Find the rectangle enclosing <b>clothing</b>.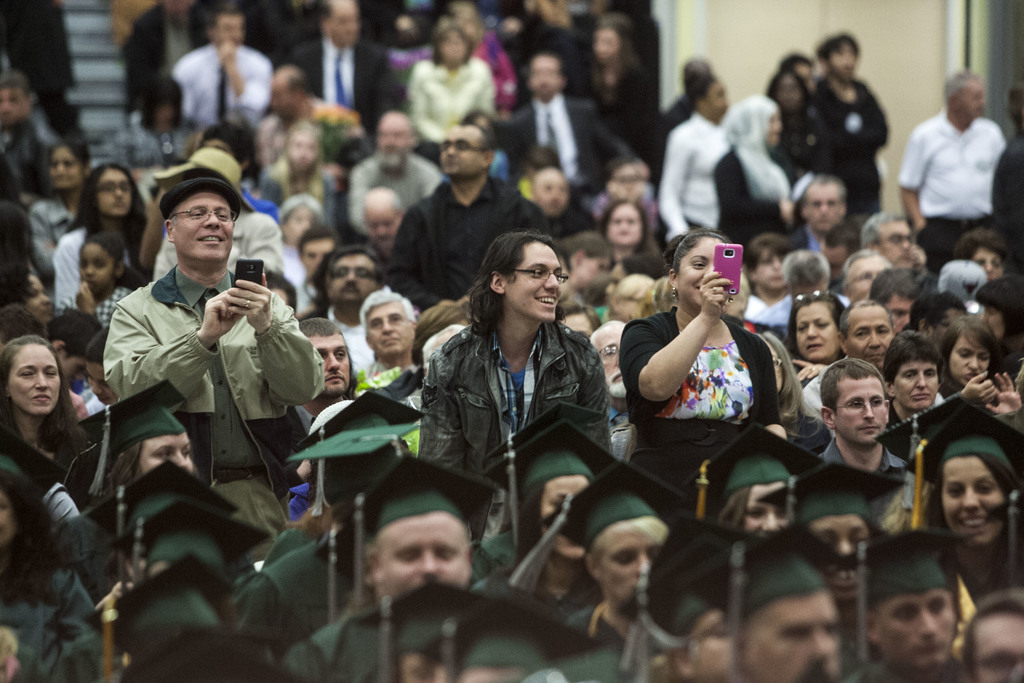
<region>406, 317, 608, 475</region>.
